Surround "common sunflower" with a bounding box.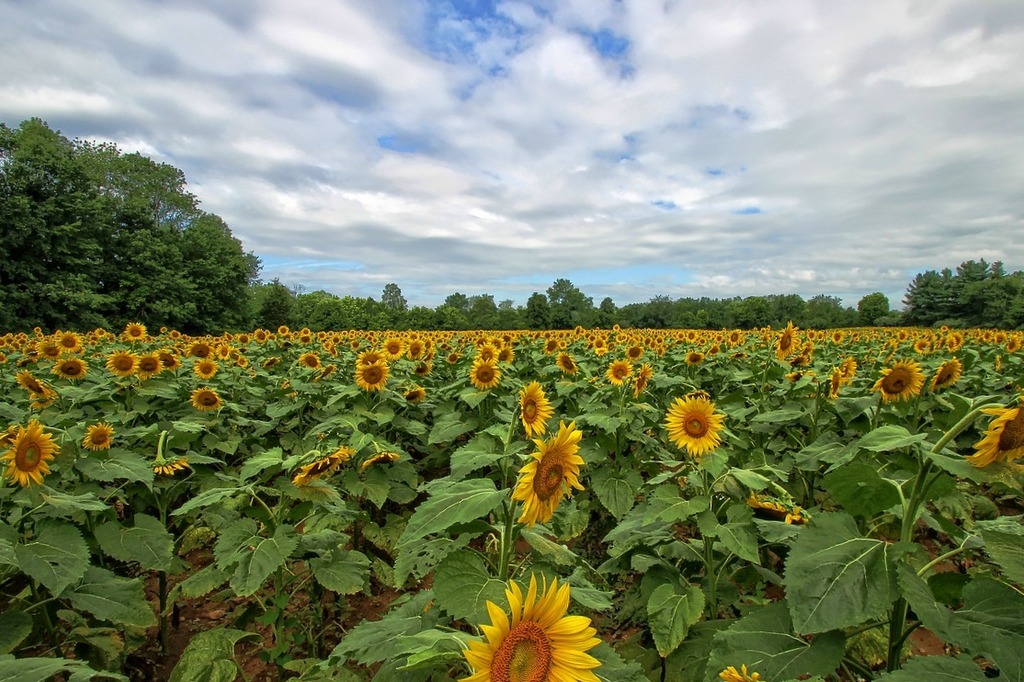
crop(387, 333, 403, 361).
